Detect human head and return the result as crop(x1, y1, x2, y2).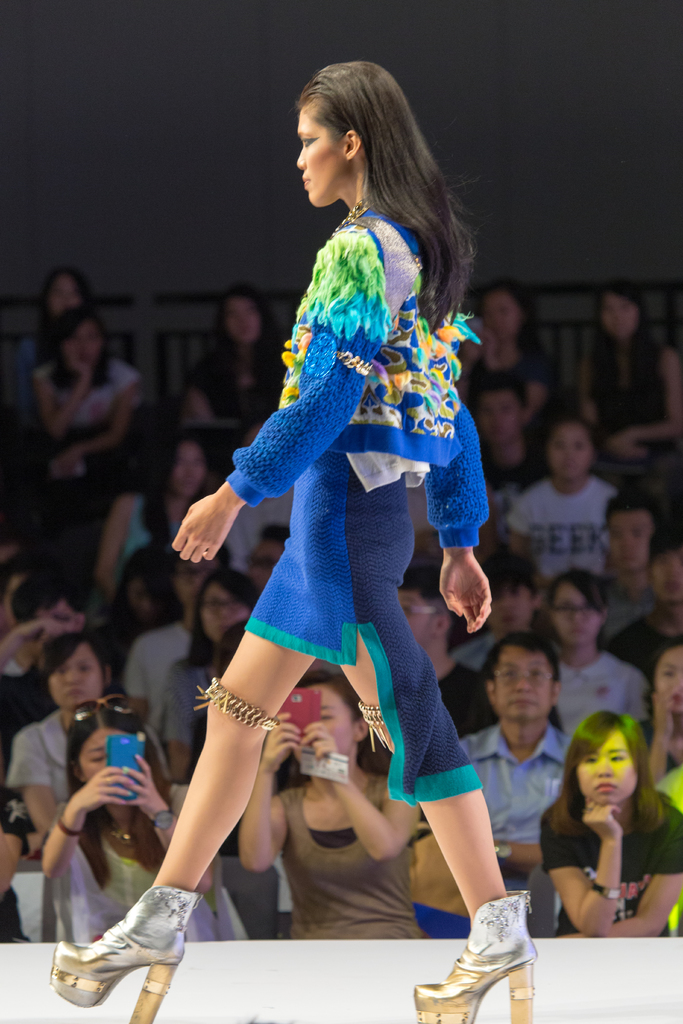
crop(397, 567, 458, 639).
